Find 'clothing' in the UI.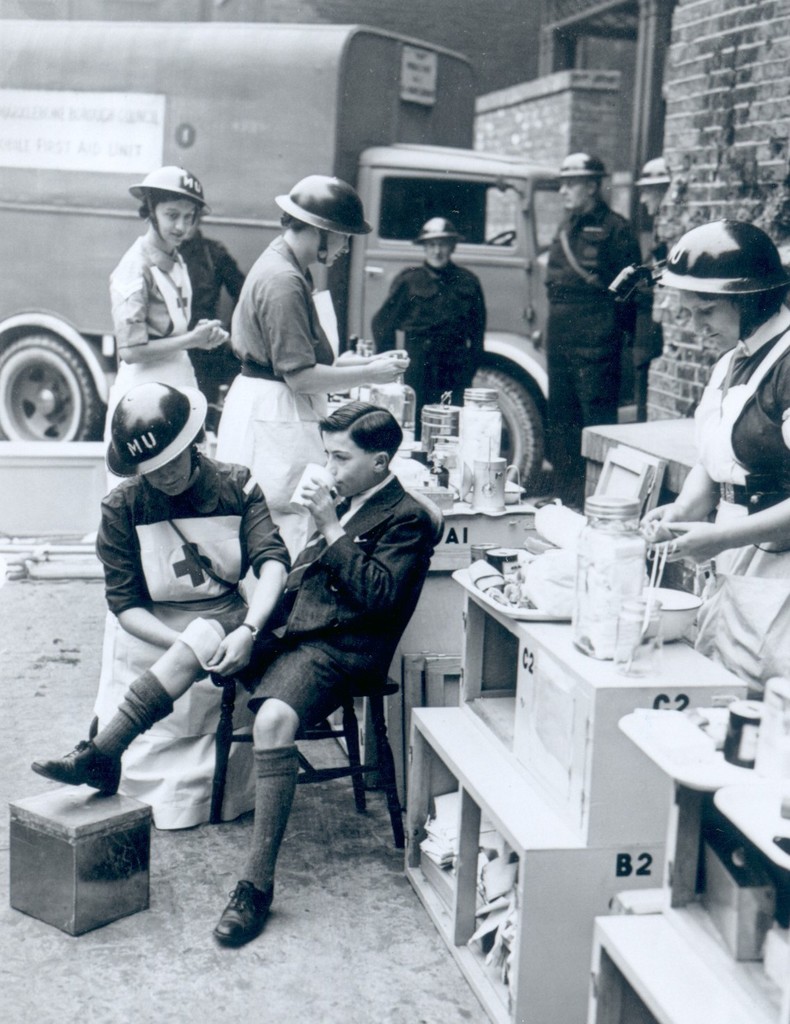
UI element at <bbox>223, 231, 336, 368</bbox>.
